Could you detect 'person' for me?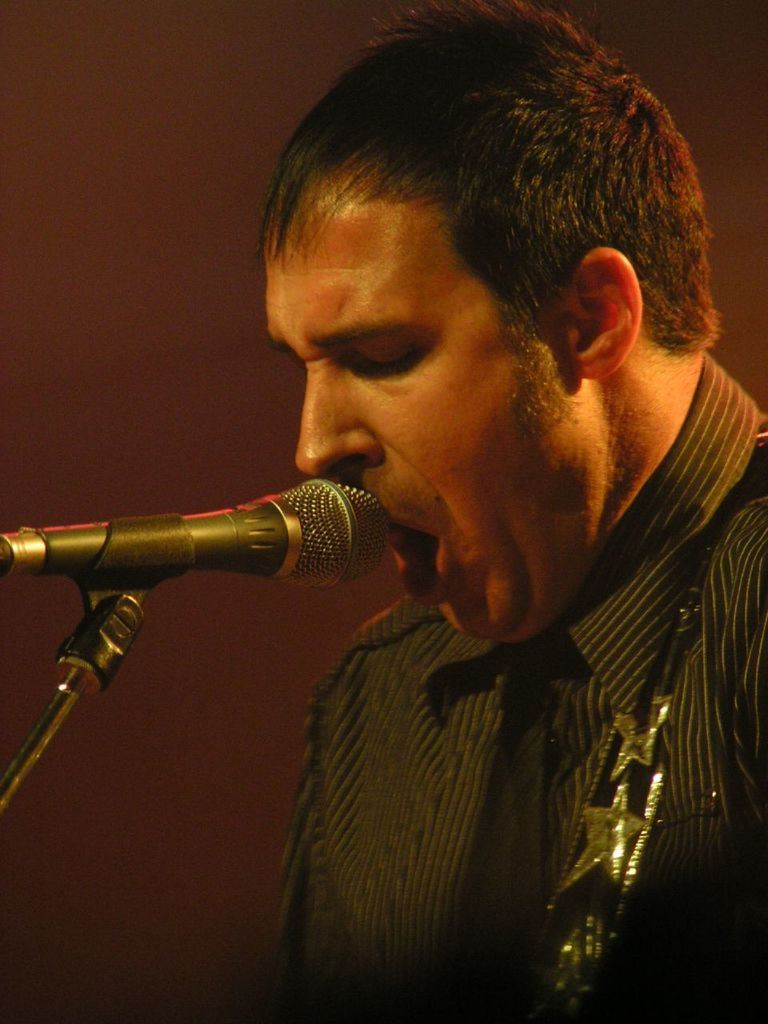
Detection result: detection(254, 0, 767, 1023).
